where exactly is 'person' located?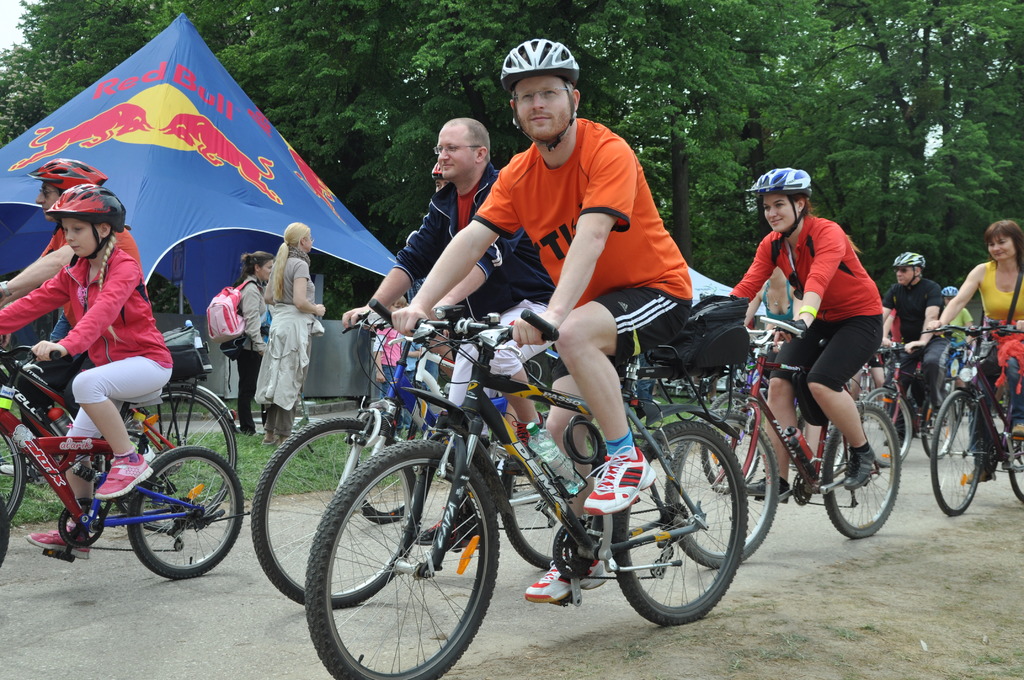
Its bounding box is box(219, 247, 274, 433).
